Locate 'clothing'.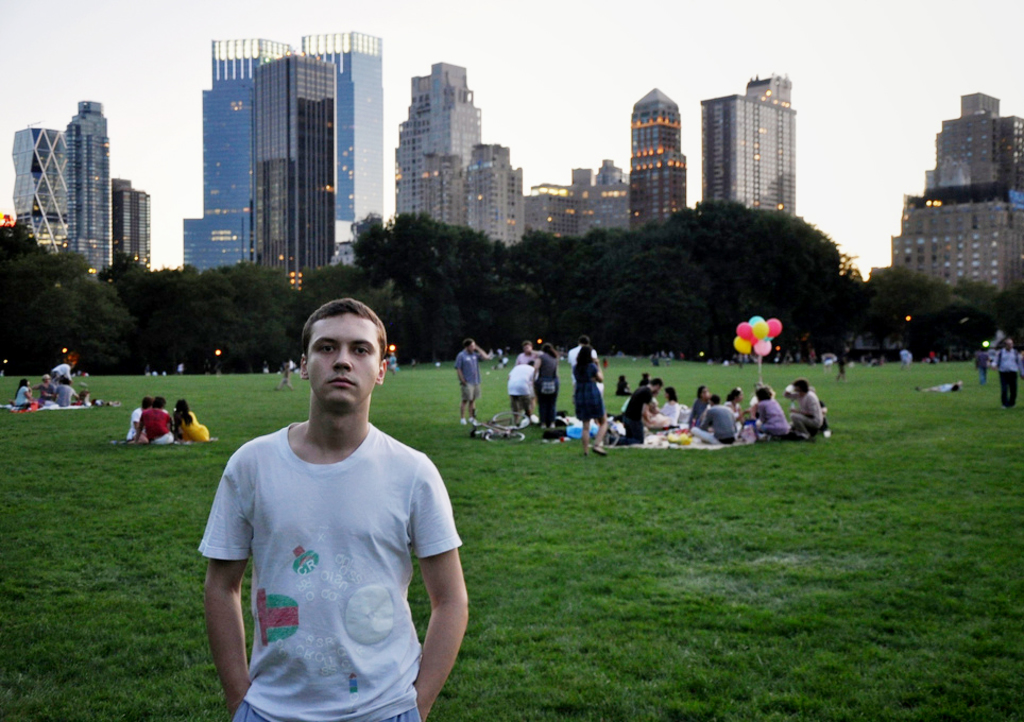
Bounding box: pyautogui.locateOnScreen(653, 400, 679, 432).
